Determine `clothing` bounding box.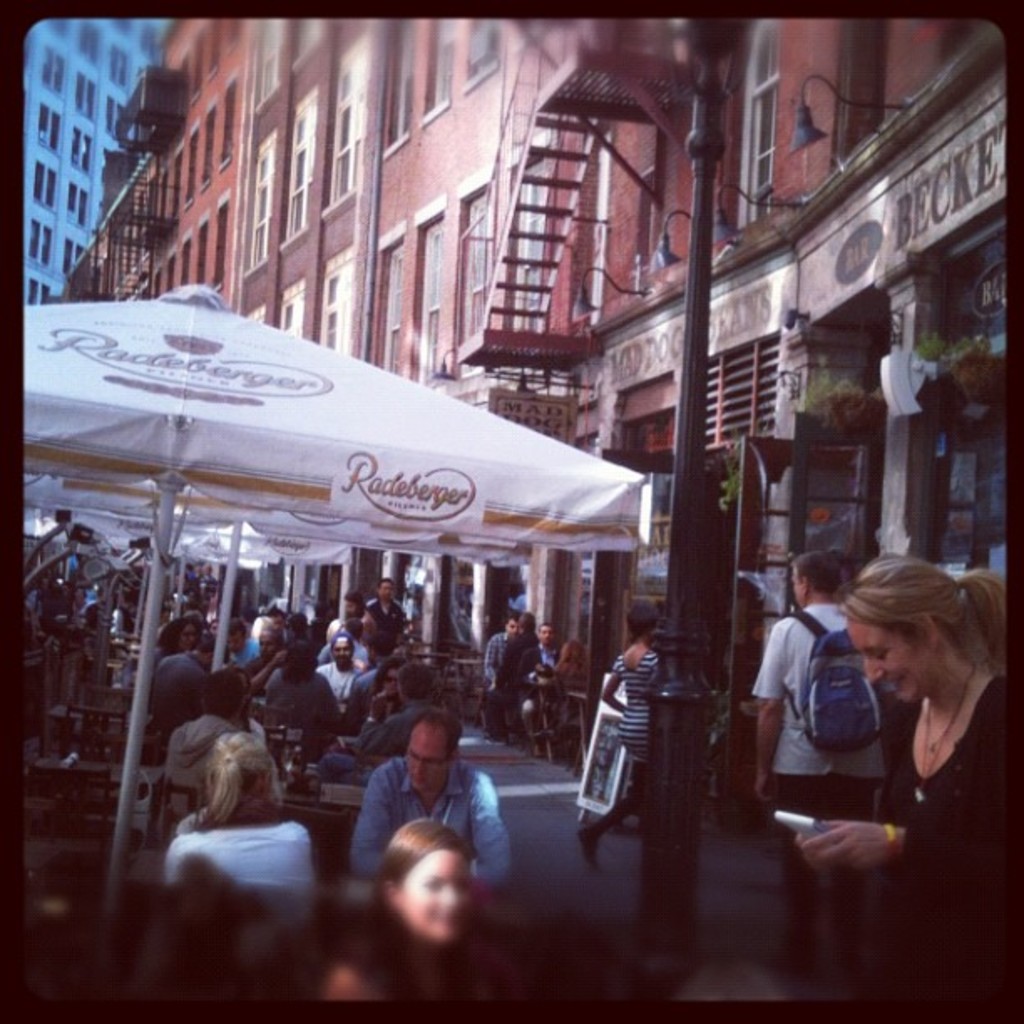
Determined: <box>510,643,561,746</box>.
